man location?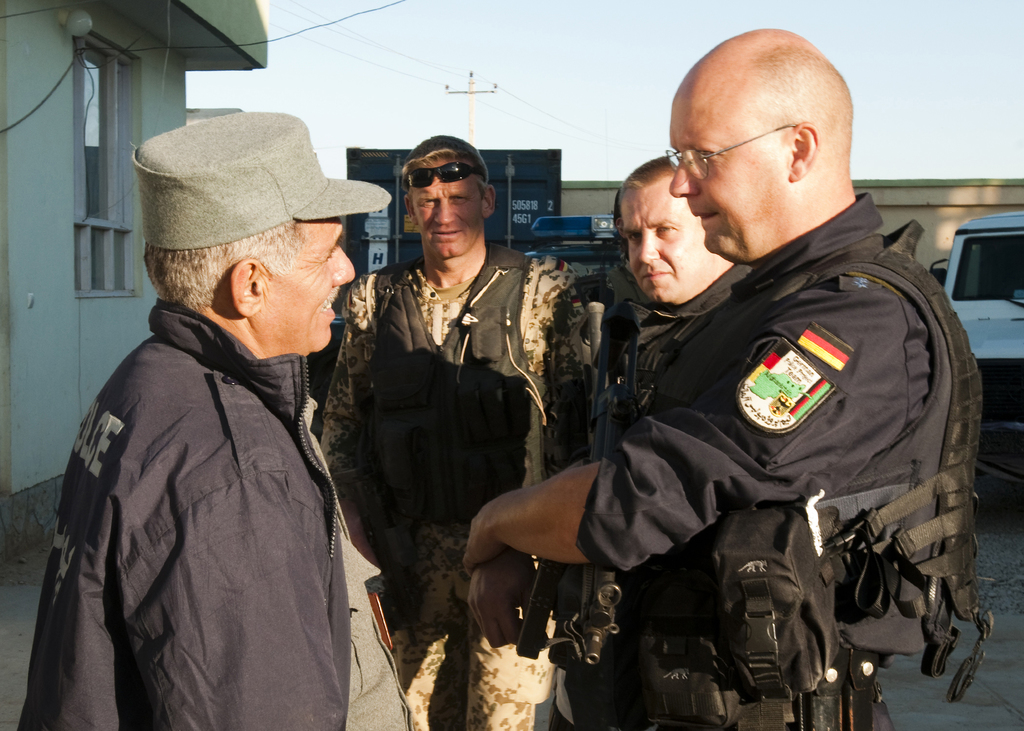
(464, 27, 931, 730)
